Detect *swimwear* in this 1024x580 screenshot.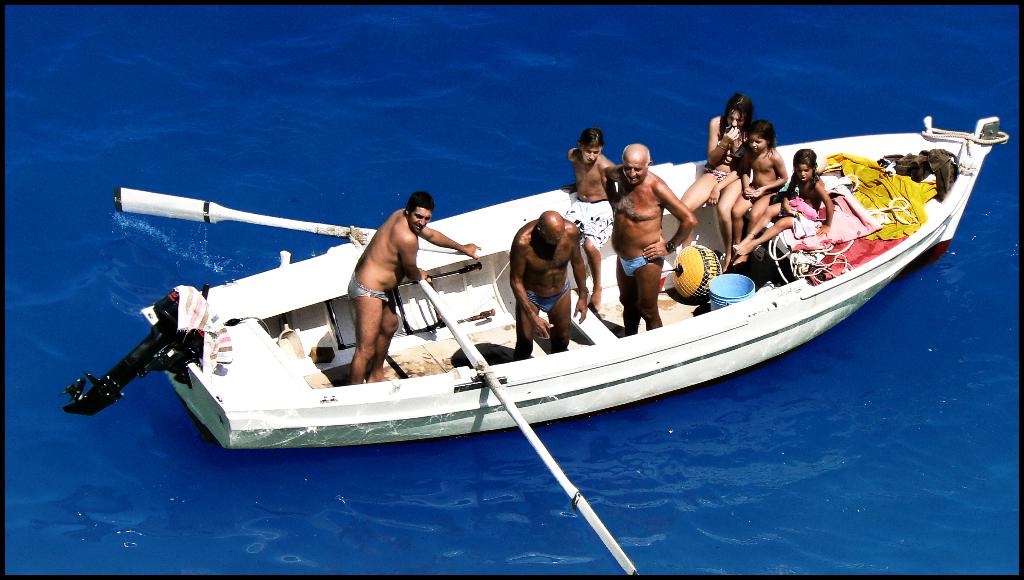
Detection: 616/254/667/277.
